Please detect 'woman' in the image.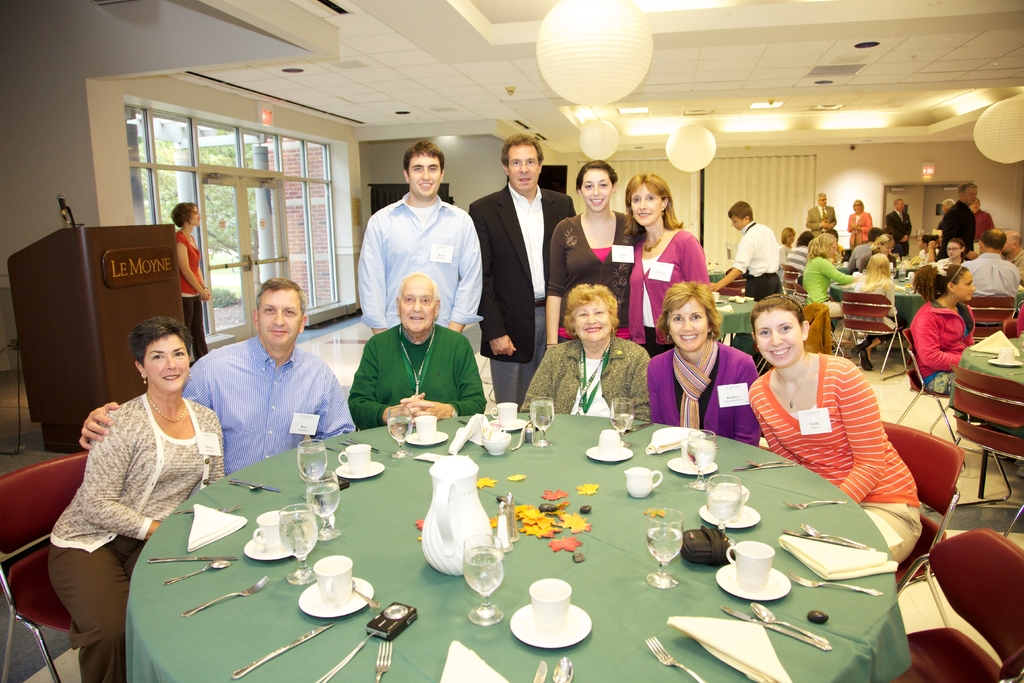
BBox(520, 281, 653, 423).
